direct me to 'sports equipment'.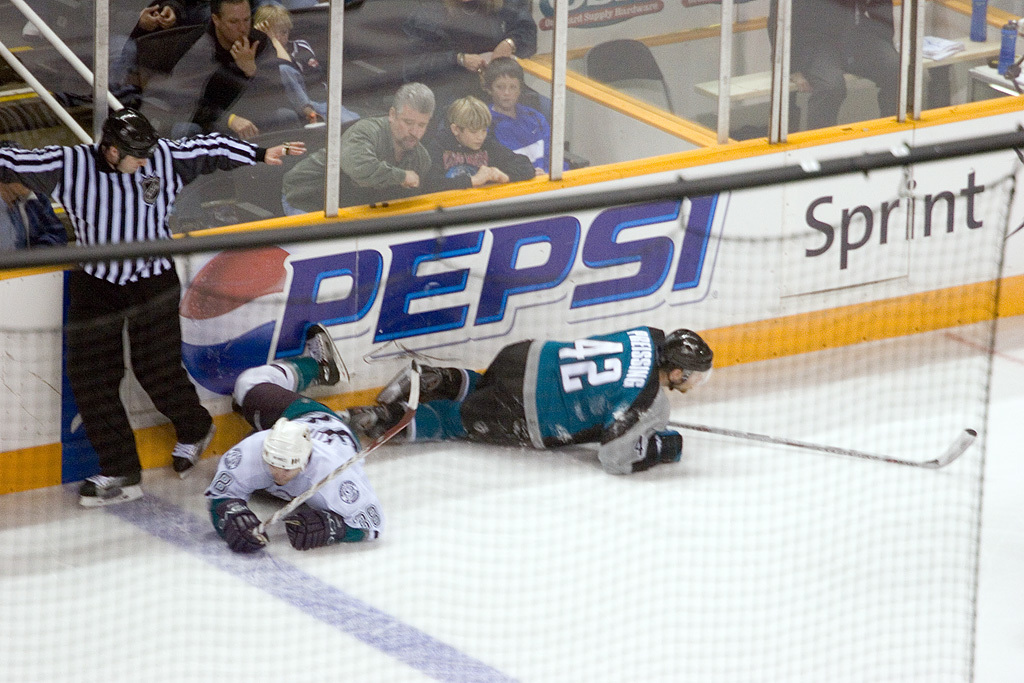
Direction: l=648, t=426, r=684, b=465.
